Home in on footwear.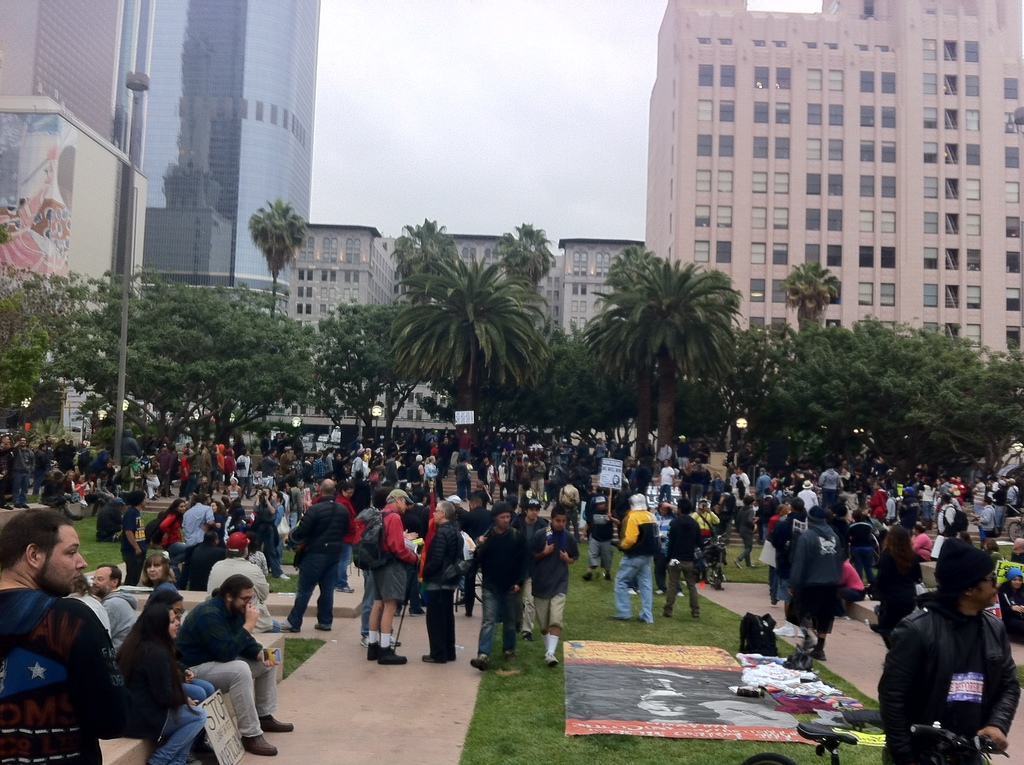
Homed in at box(658, 608, 669, 616).
